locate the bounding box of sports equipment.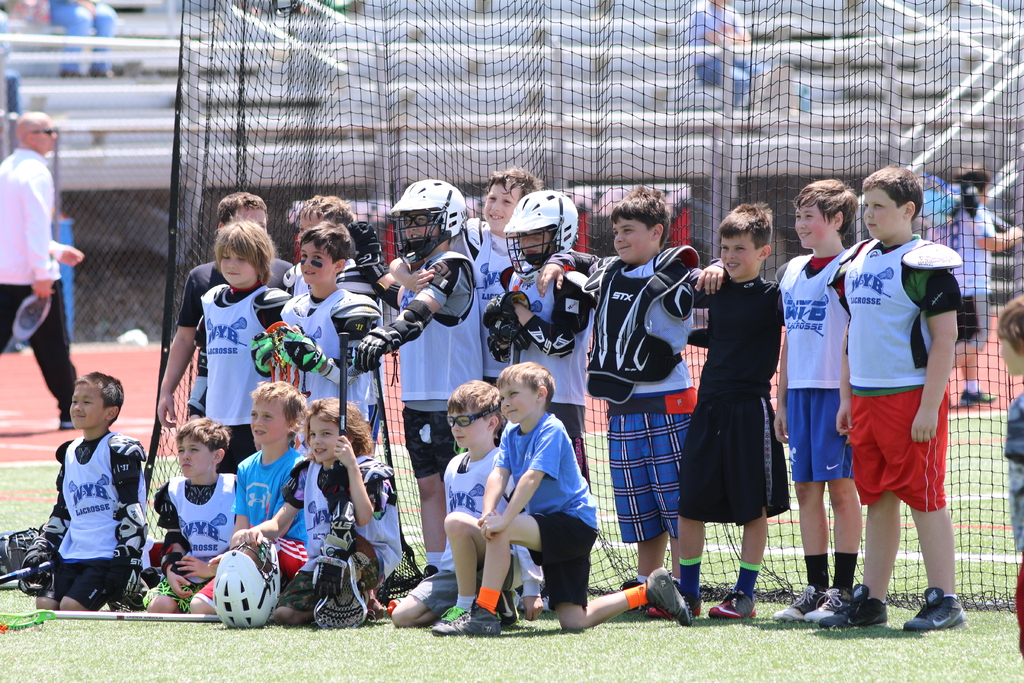
Bounding box: Rect(141, 0, 1023, 598).
